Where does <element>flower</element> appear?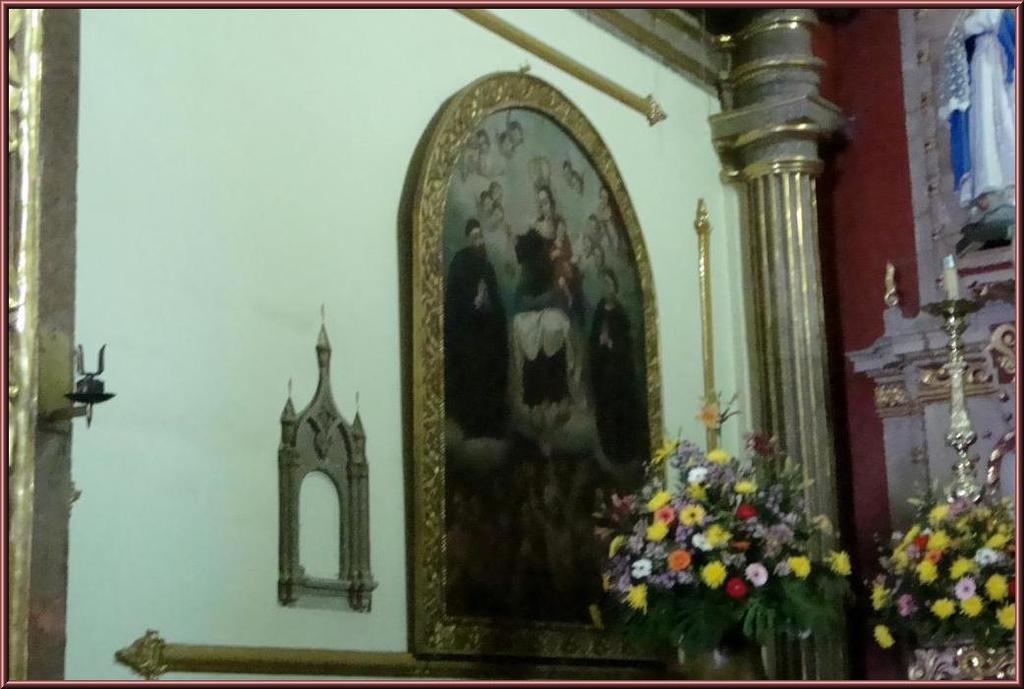
Appears at BBox(824, 546, 854, 573).
